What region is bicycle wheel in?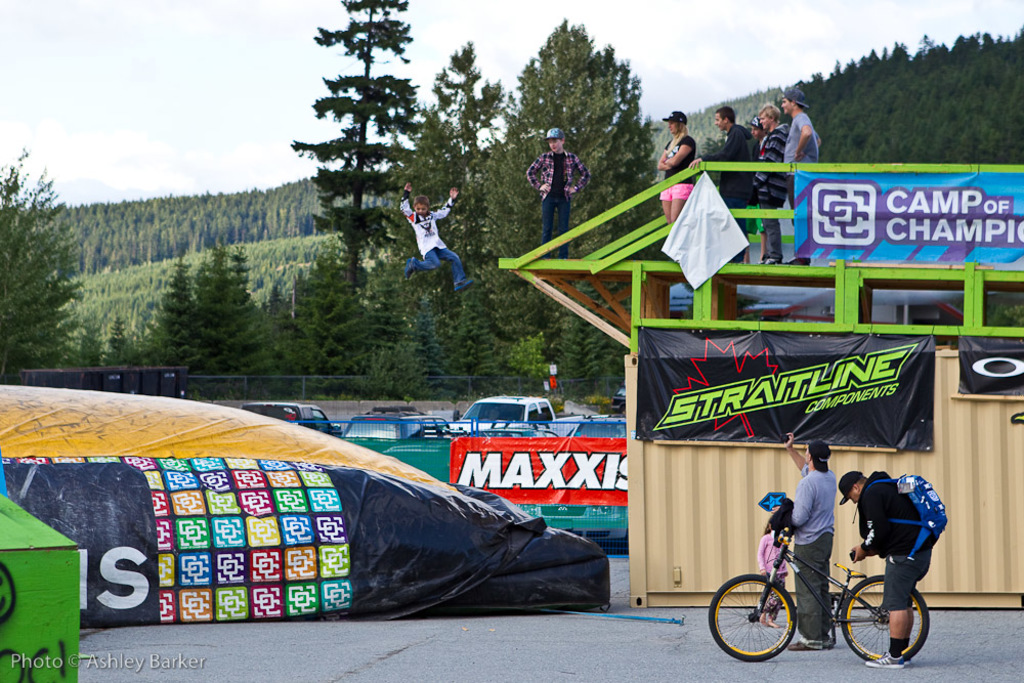
BBox(707, 572, 799, 663).
